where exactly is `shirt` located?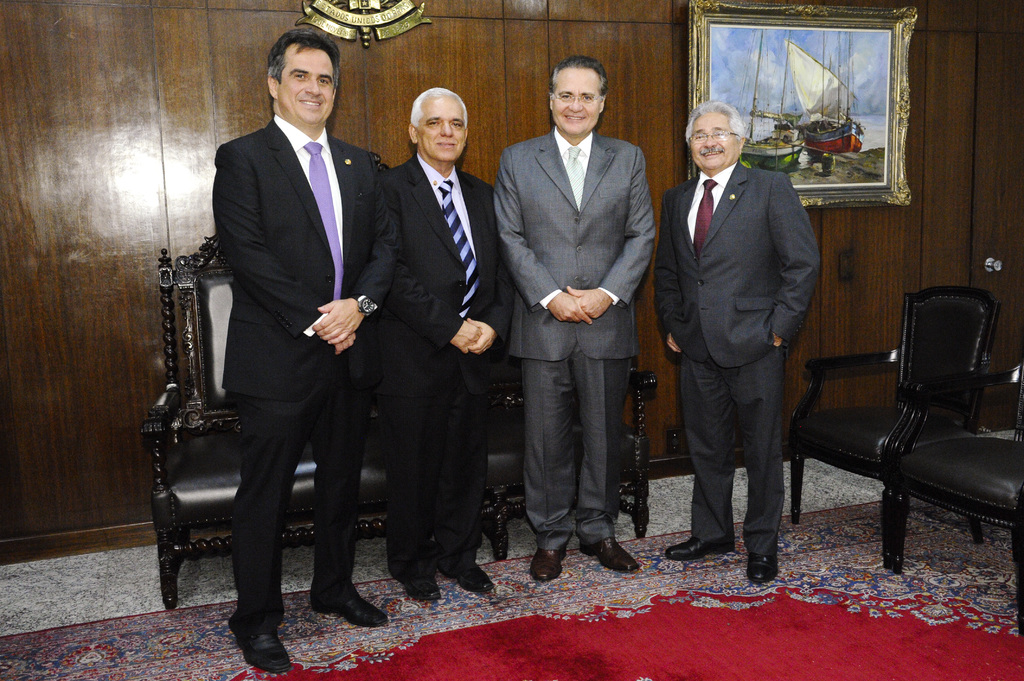
Its bounding box is x1=418 y1=156 x2=474 y2=260.
